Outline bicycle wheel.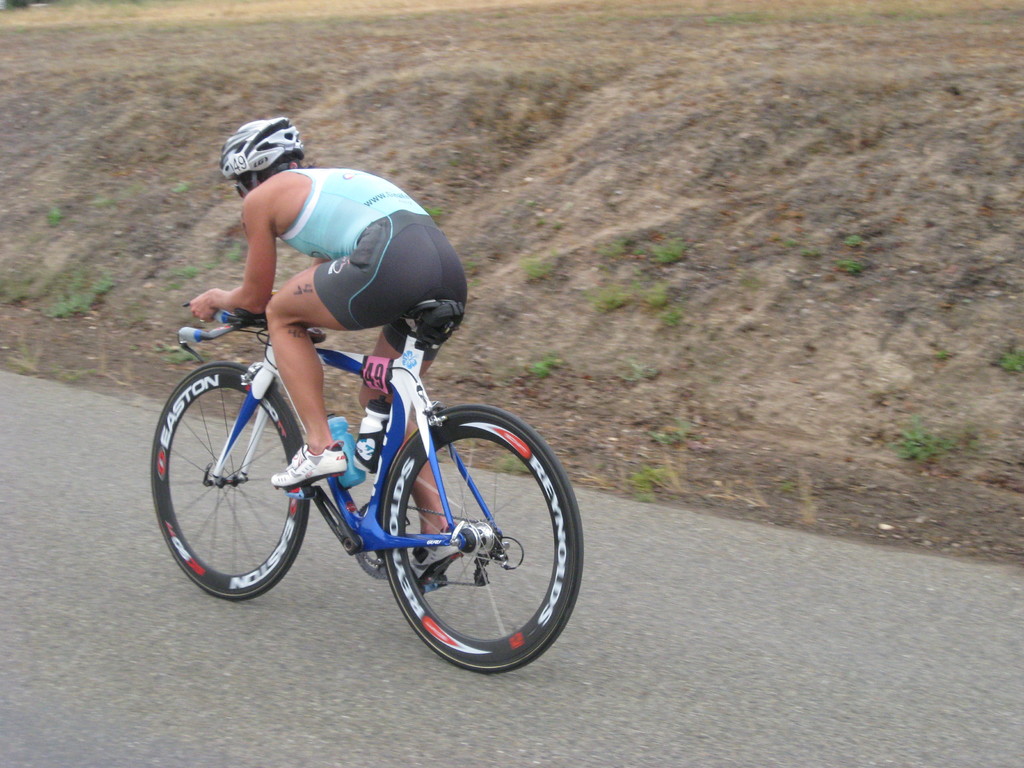
Outline: 381, 406, 586, 672.
